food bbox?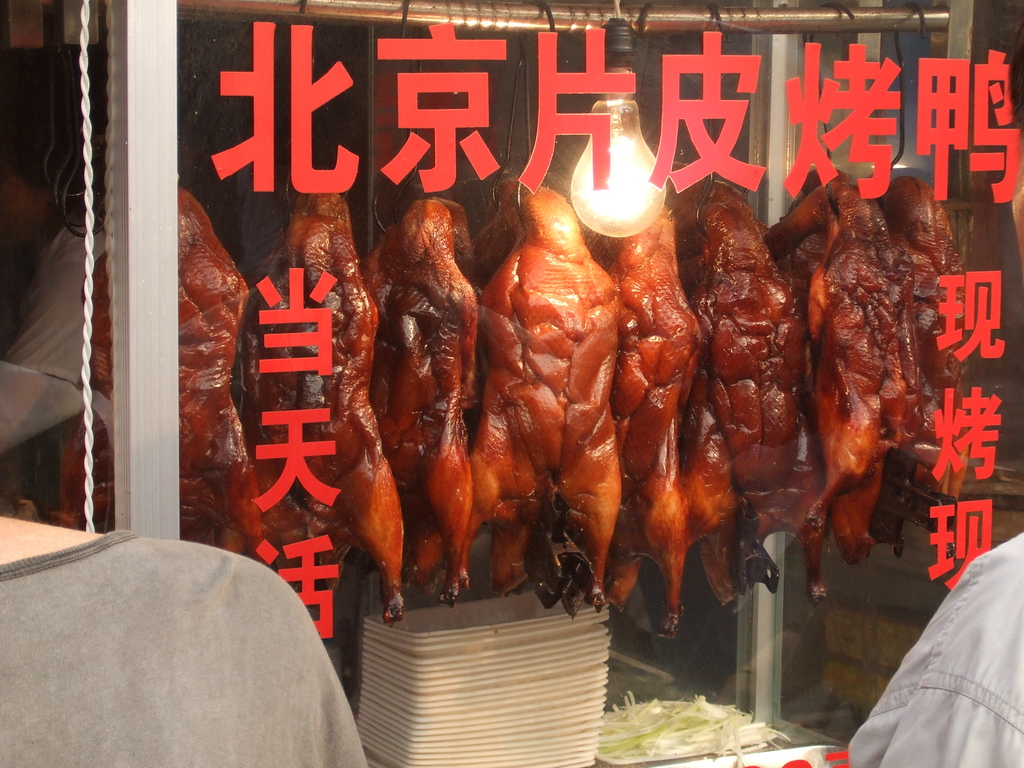
(x1=466, y1=169, x2=634, y2=608)
